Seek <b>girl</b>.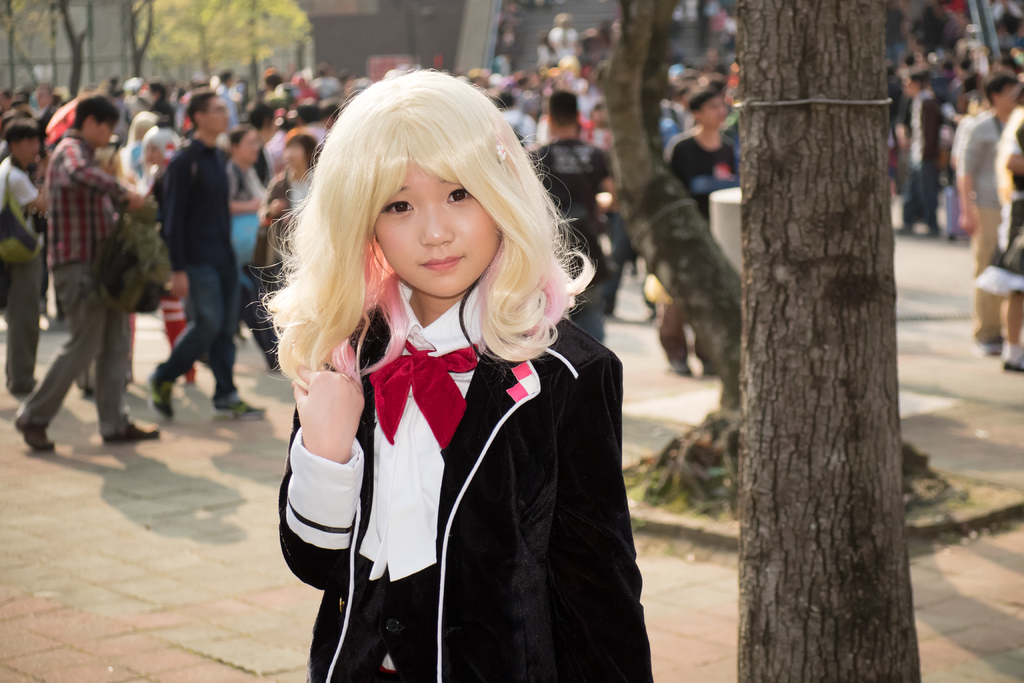
<bbox>255, 63, 652, 682</bbox>.
